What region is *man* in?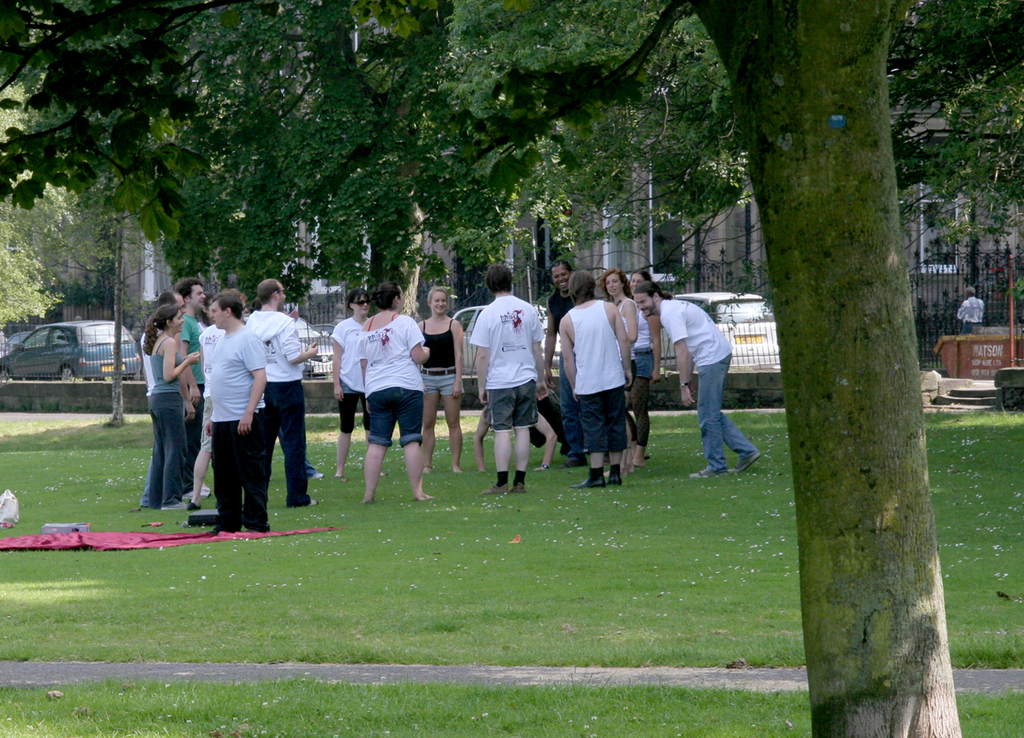
region(201, 291, 270, 538).
